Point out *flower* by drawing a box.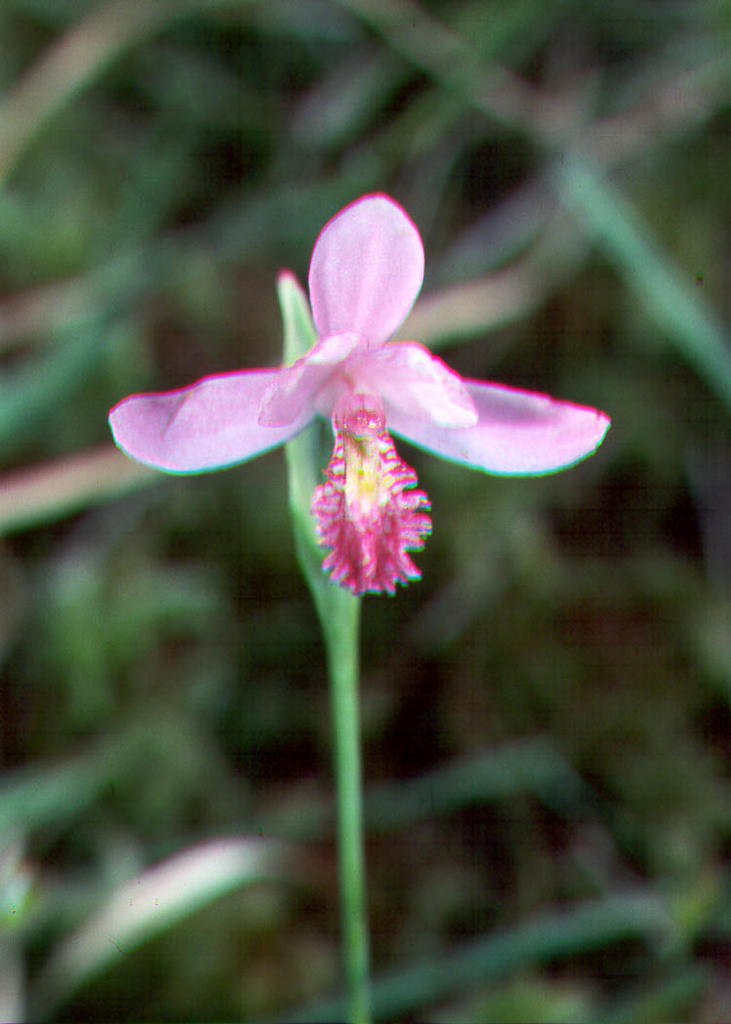
left=142, top=185, right=565, bottom=517.
